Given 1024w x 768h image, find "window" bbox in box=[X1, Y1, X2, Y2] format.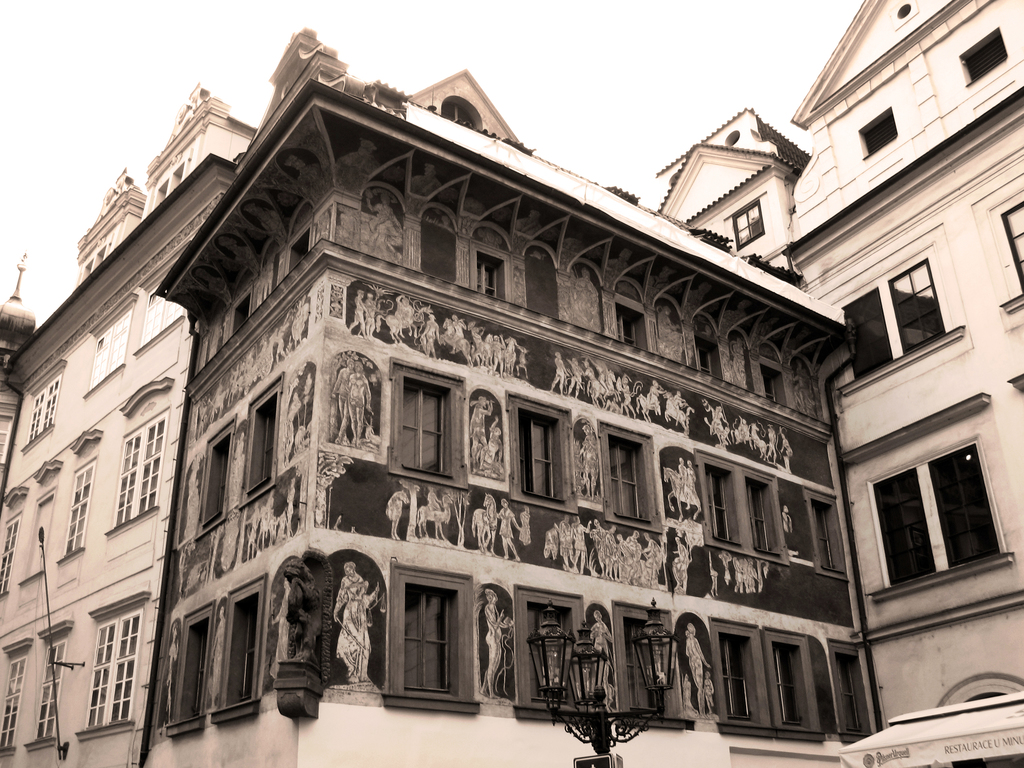
box=[397, 577, 452, 694].
